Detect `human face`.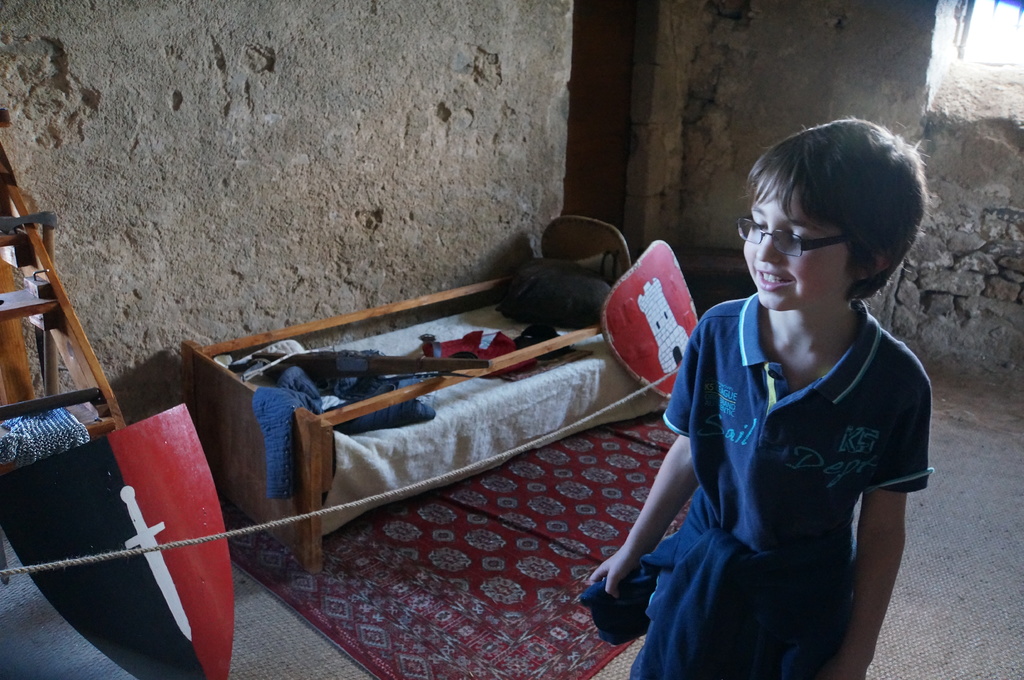
Detected at region(741, 170, 851, 310).
